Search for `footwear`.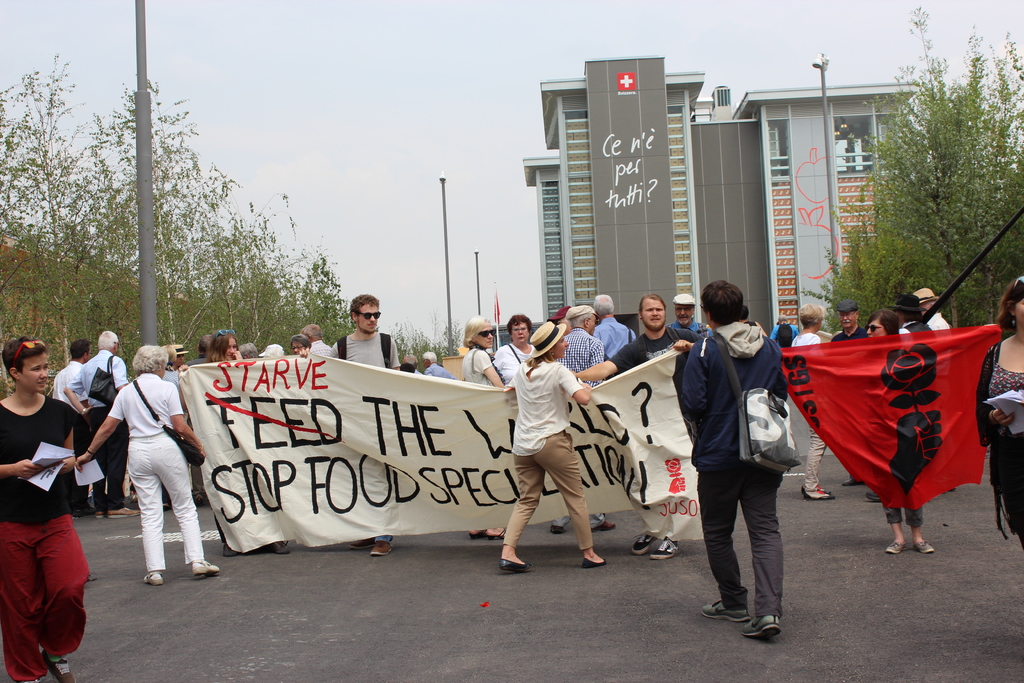
Found at l=551, t=513, r=572, b=529.
